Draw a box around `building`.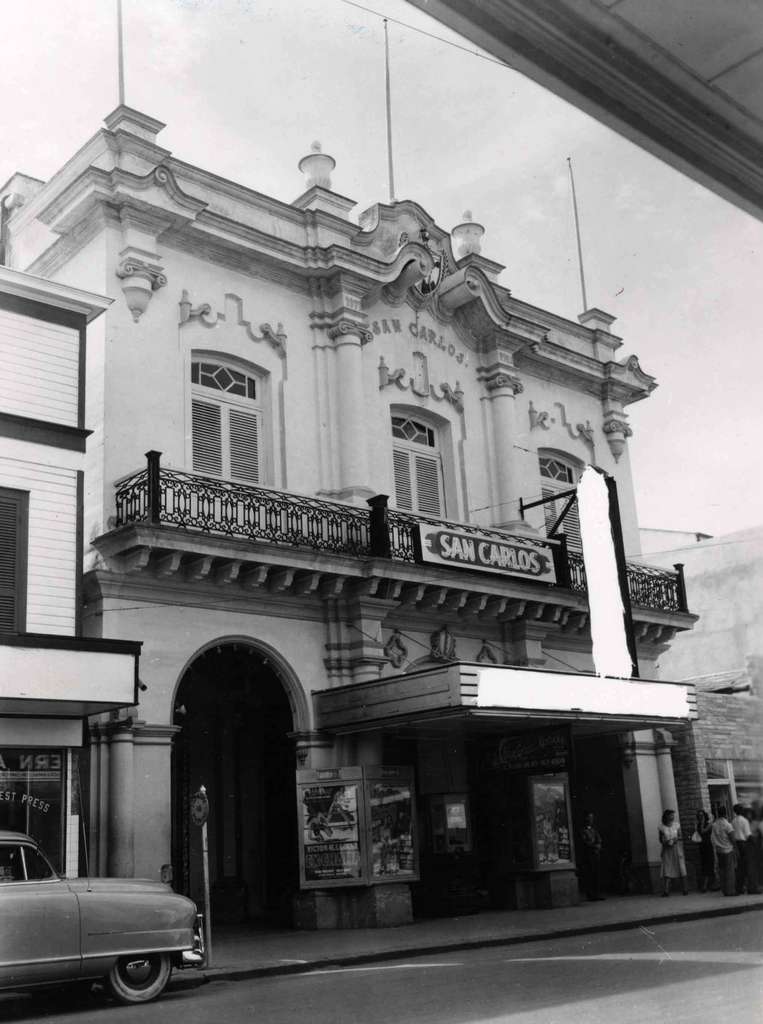
<region>0, 92, 707, 930</region>.
